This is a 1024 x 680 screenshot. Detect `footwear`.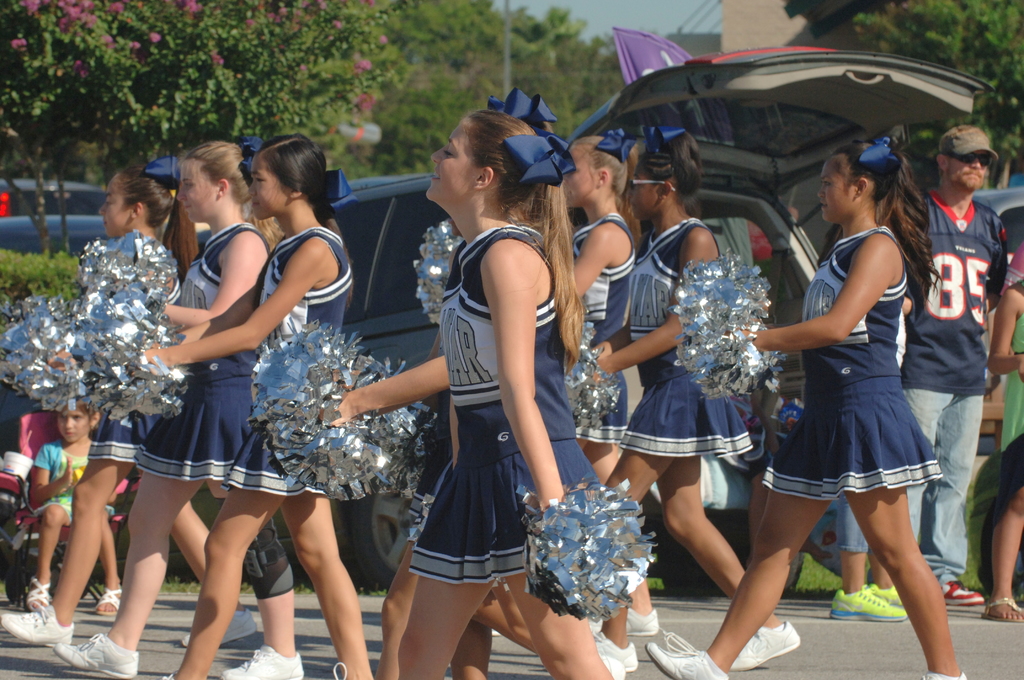
x1=593 y1=629 x2=638 y2=671.
